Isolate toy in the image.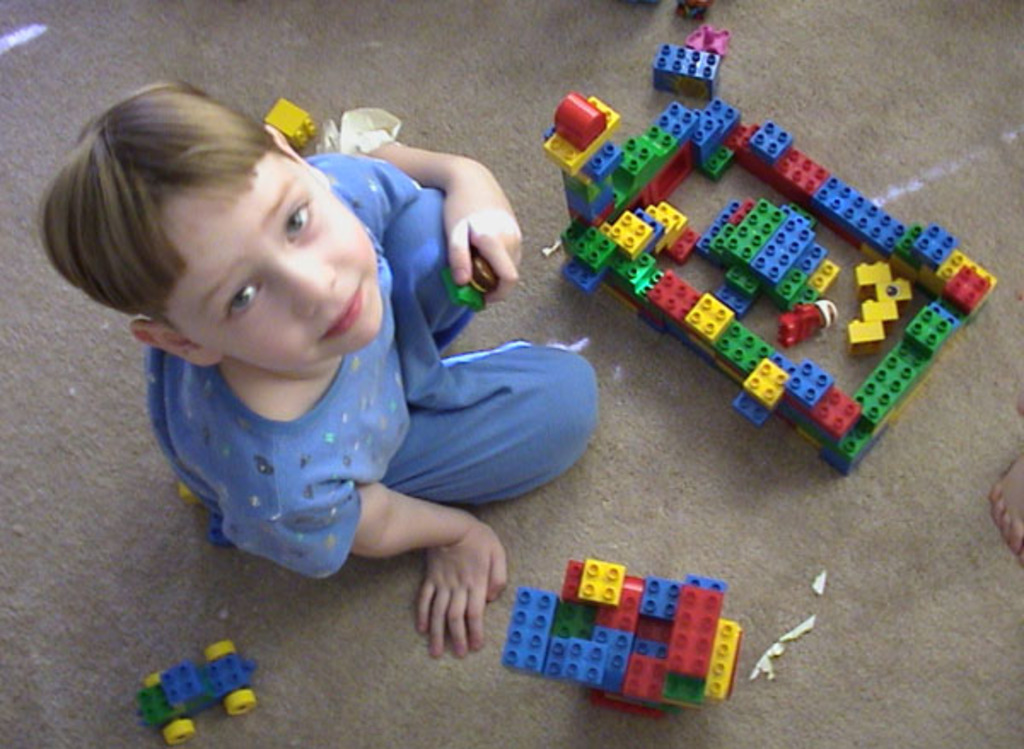
Isolated region: region(137, 636, 253, 742).
